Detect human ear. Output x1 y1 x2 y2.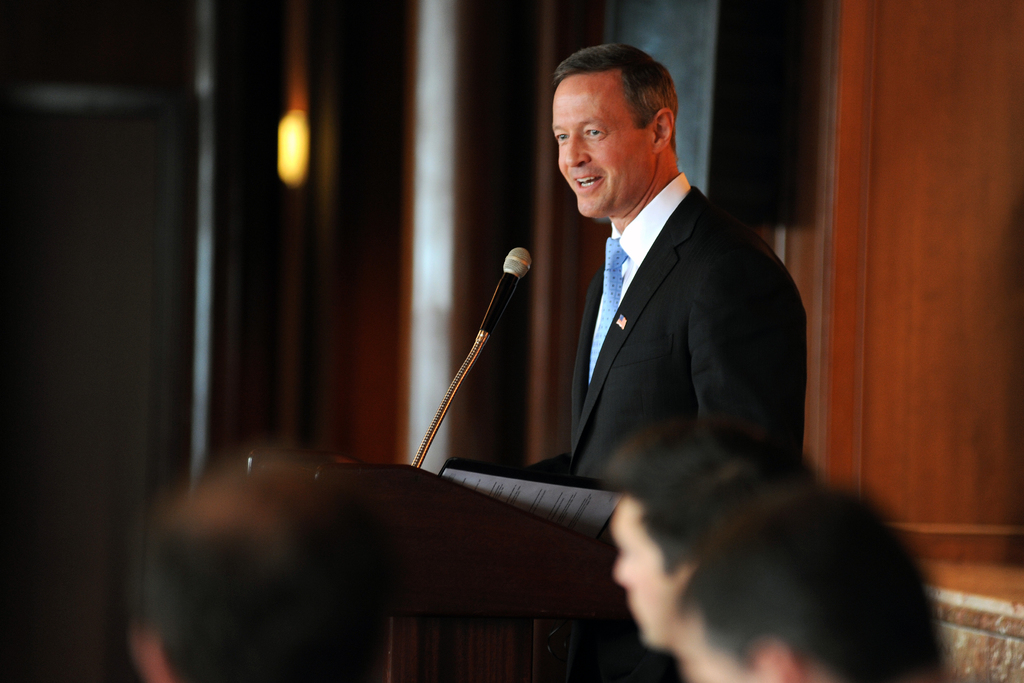
652 107 674 156.
